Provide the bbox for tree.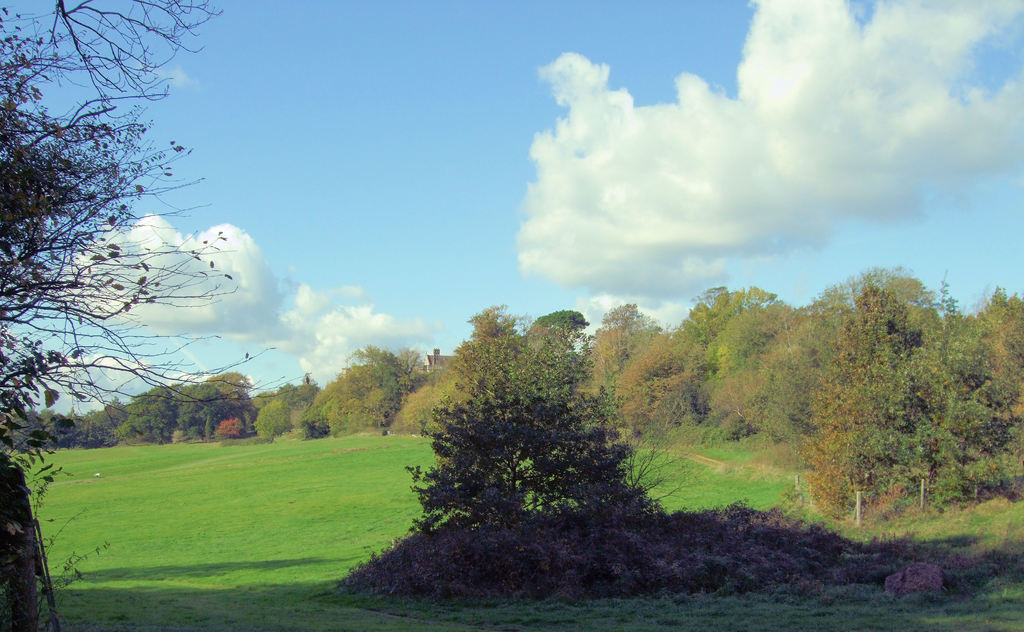
[left=0, top=0, right=289, bottom=630].
